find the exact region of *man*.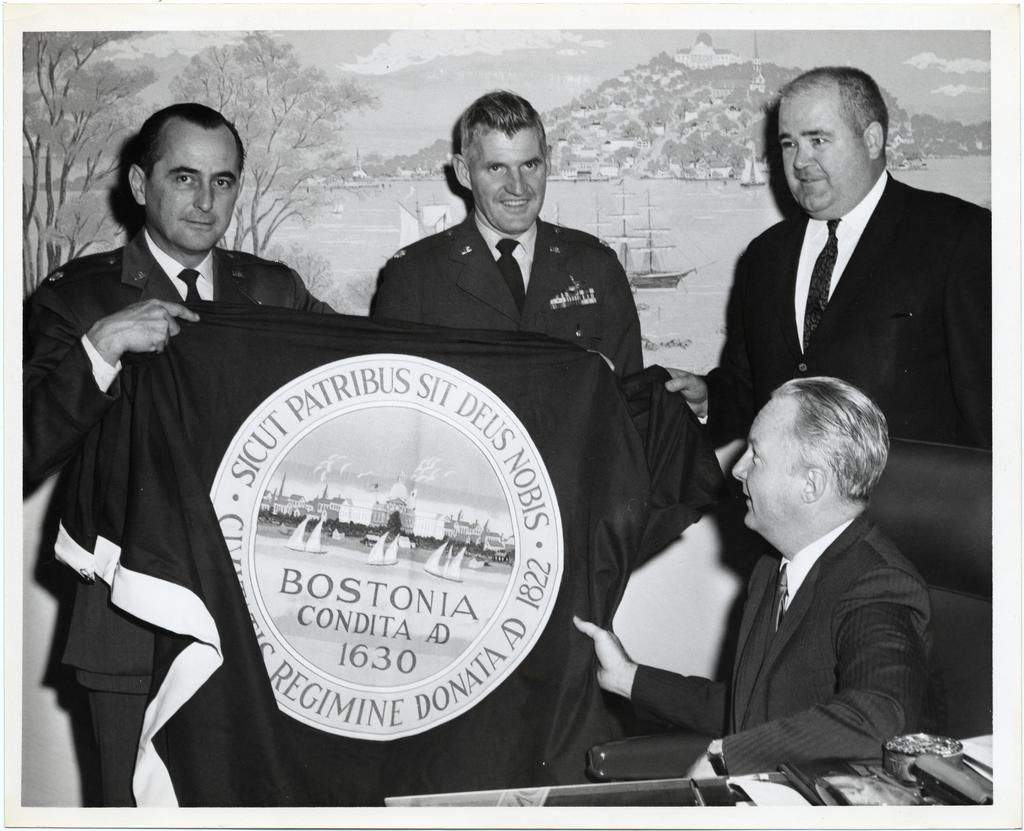
Exact region: 660/67/989/447.
